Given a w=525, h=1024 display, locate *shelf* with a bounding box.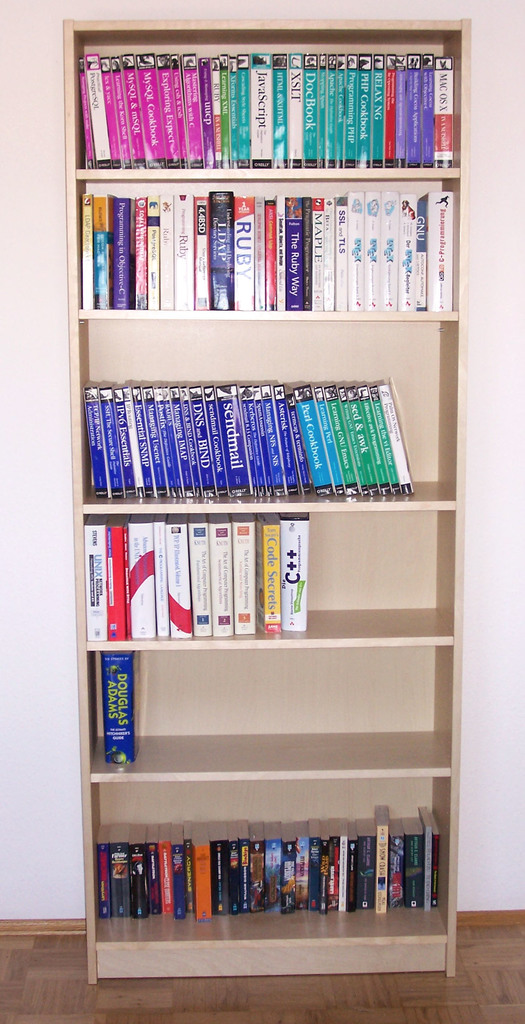
Located: bbox=[0, 6, 524, 1022].
